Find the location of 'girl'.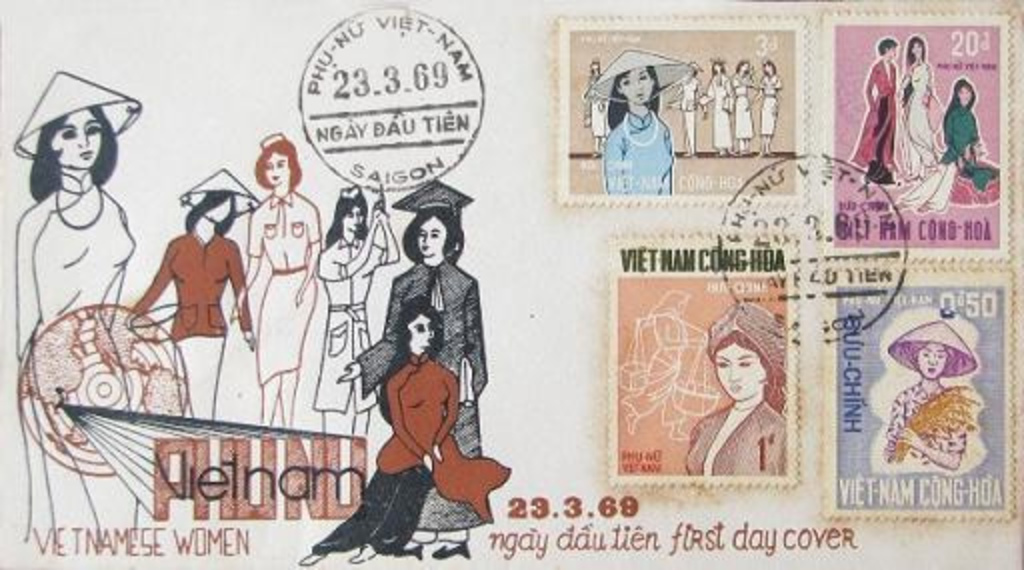
Location: left=306, top=194, right=398, bottom=432.
